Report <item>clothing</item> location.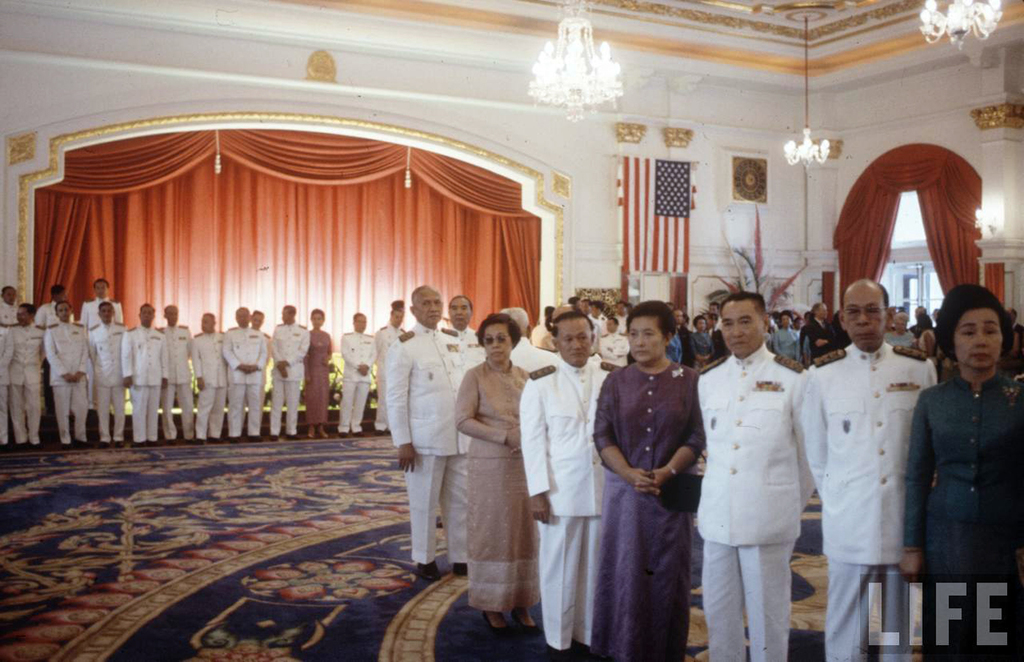
Report: (left=384, top=321, right=463, bottom=572).
